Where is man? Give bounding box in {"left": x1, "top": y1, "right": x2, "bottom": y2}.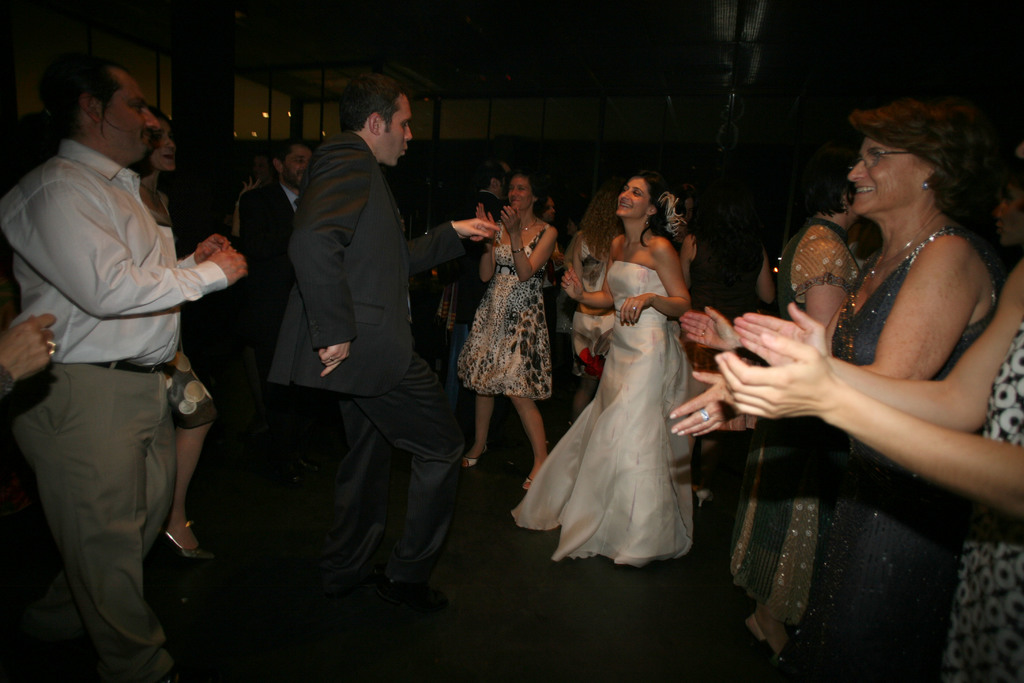
{"left": 255, "top": 86, "right": 506, "bottom": 609}.
